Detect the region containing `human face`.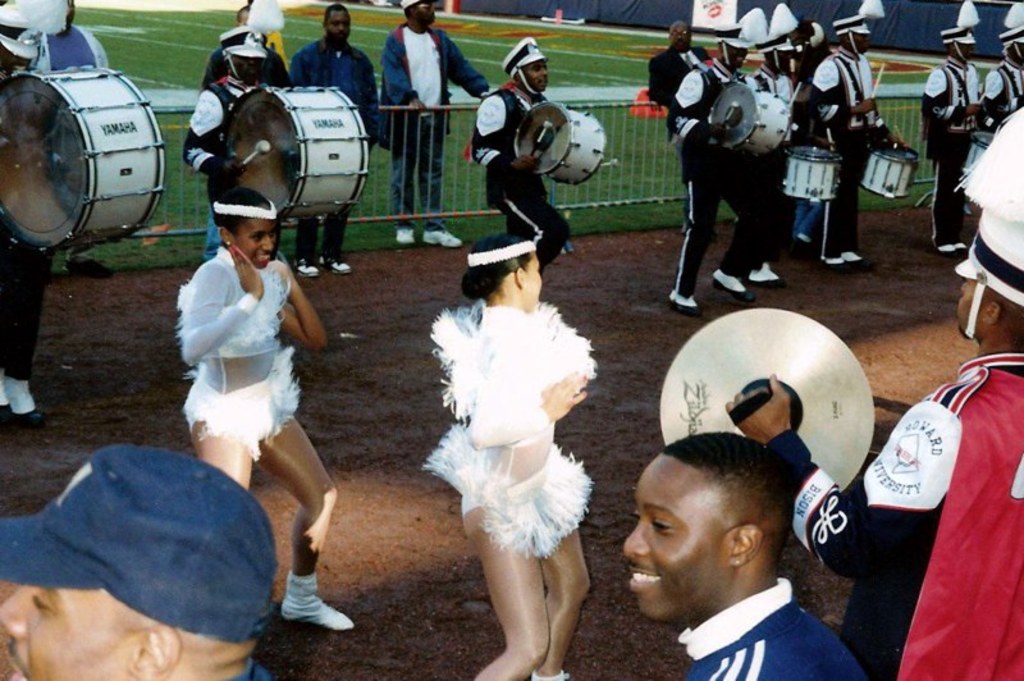
<region>232, 55, 264, 82</region>.
